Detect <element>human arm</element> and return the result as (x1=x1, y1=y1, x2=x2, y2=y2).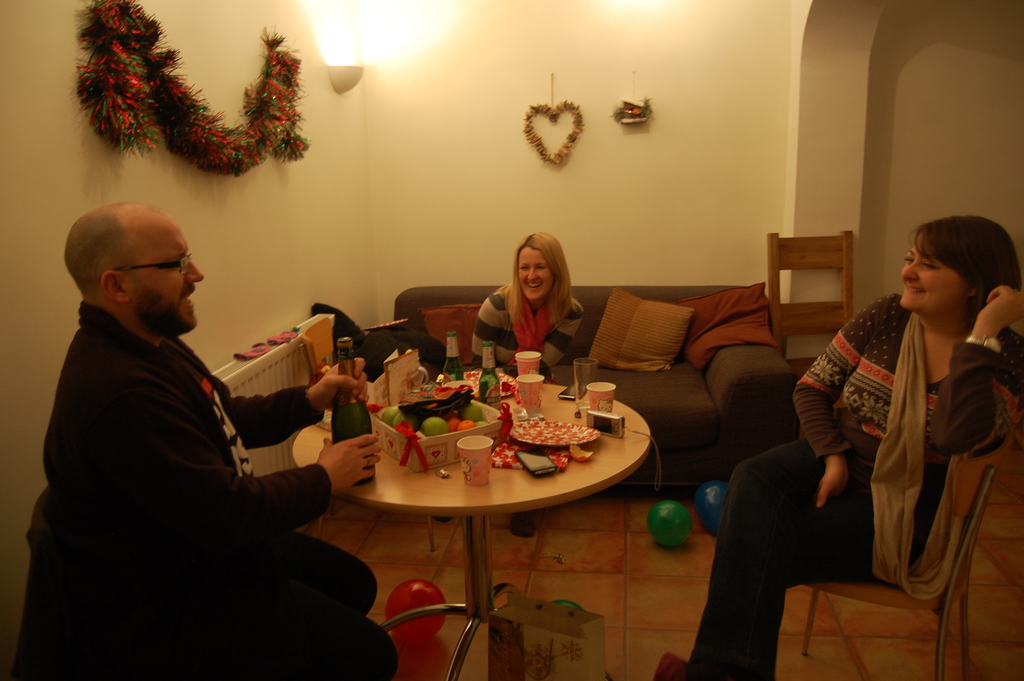
(x1=536, y1=299, x2=590, y2=372).
